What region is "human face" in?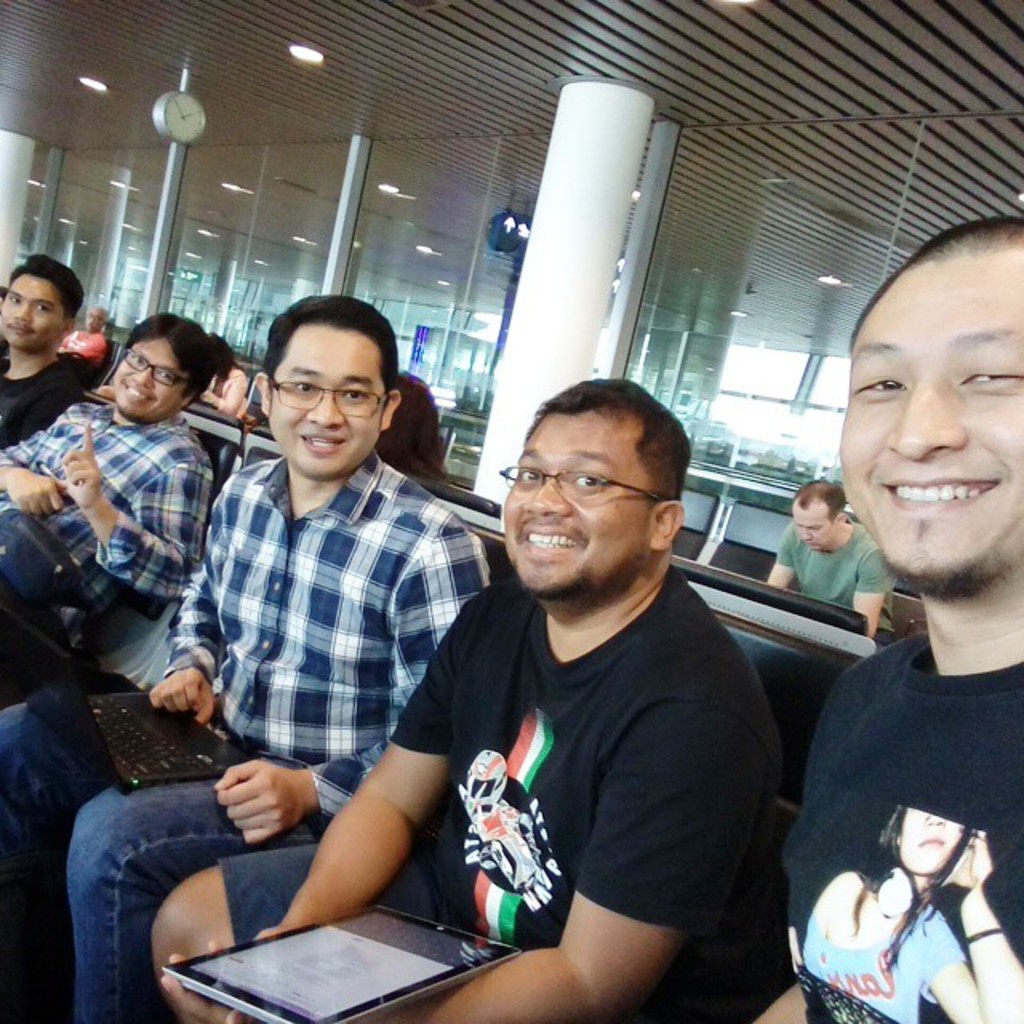
(269,320,371,485).
